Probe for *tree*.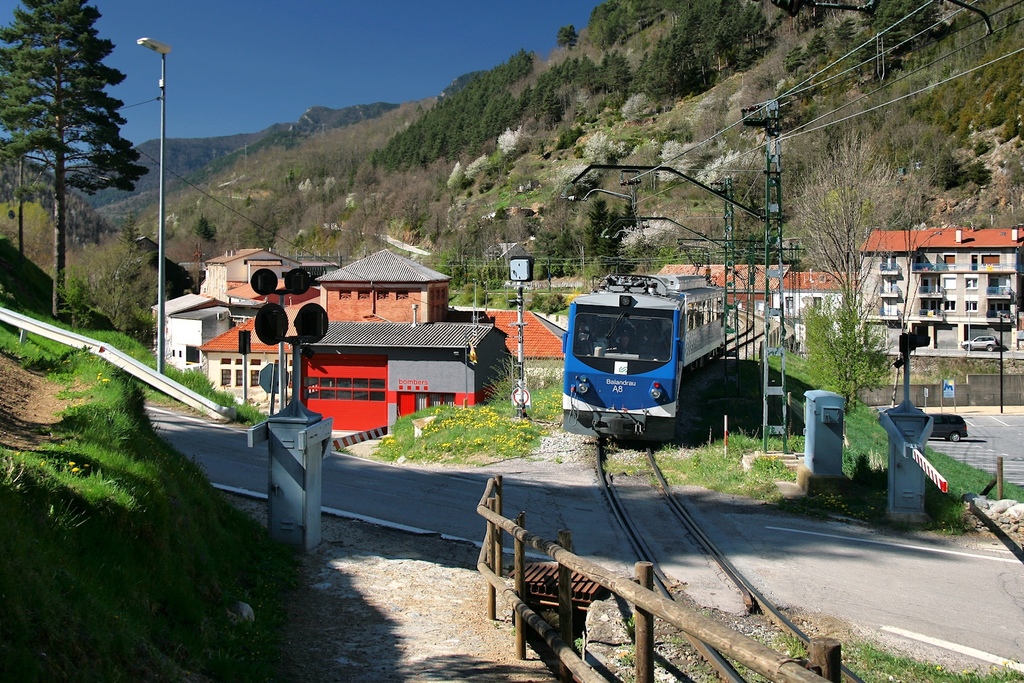
Probe result: {"left": 785, "top": 129, "right": 913, "bottom": 407}.
